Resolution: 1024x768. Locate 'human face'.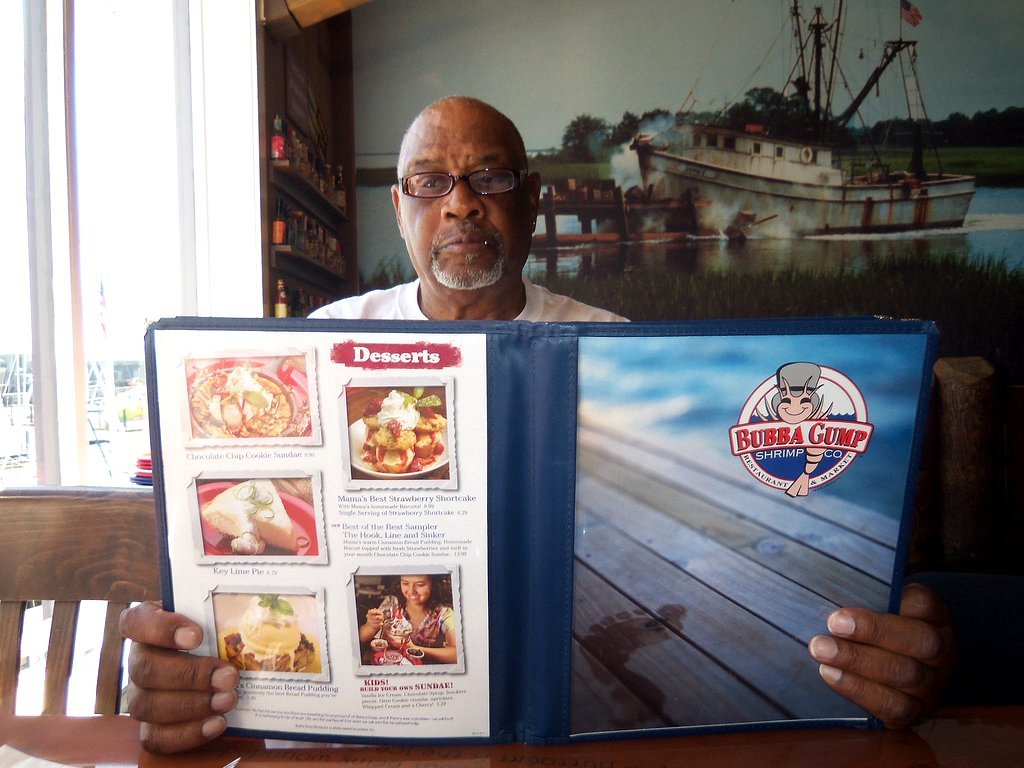
[394,100,530,290].
